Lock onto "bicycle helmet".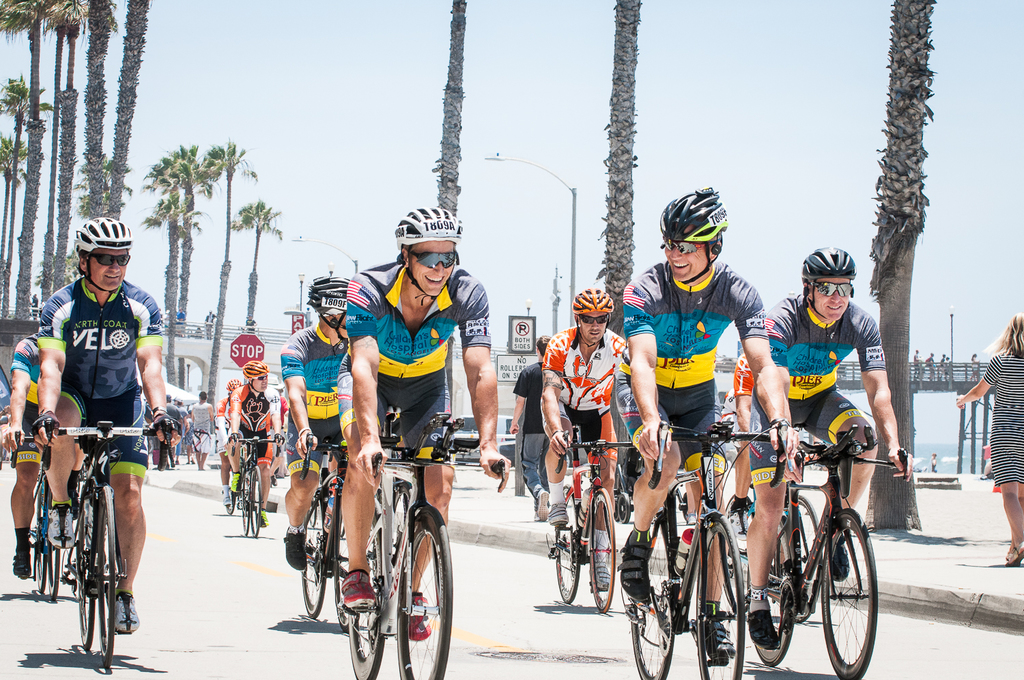
Locked: rect(390, 209, 457, 242).
